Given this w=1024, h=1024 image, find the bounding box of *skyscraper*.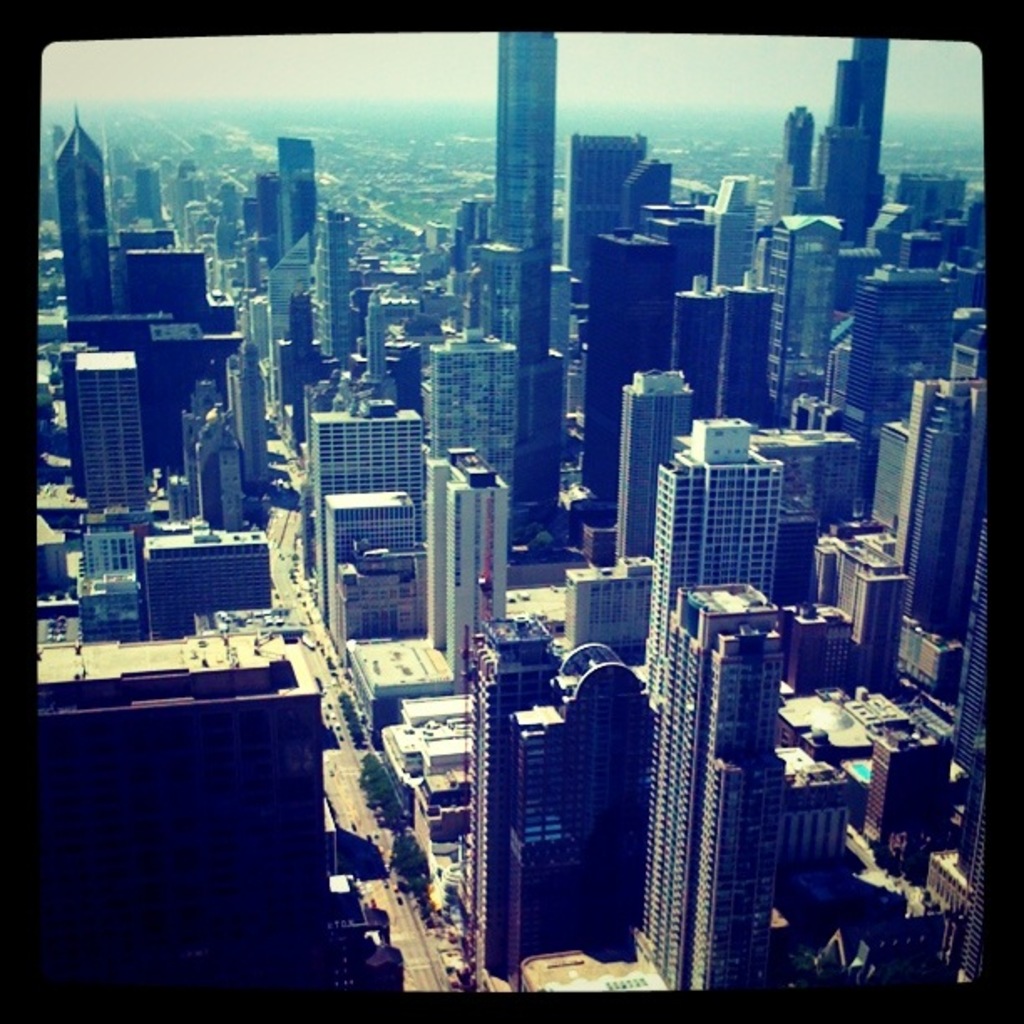
pyautogui.locateOnScreen(713, 256, 783, 423).
